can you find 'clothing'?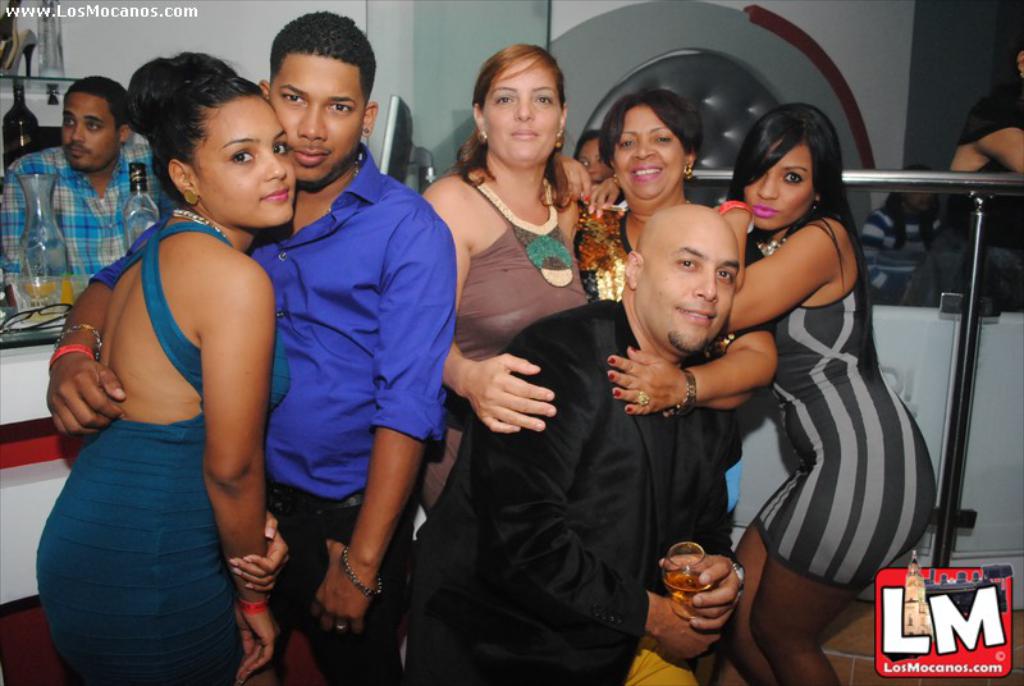
Yes, bounding box: box=[51, 182, 262, 644].
